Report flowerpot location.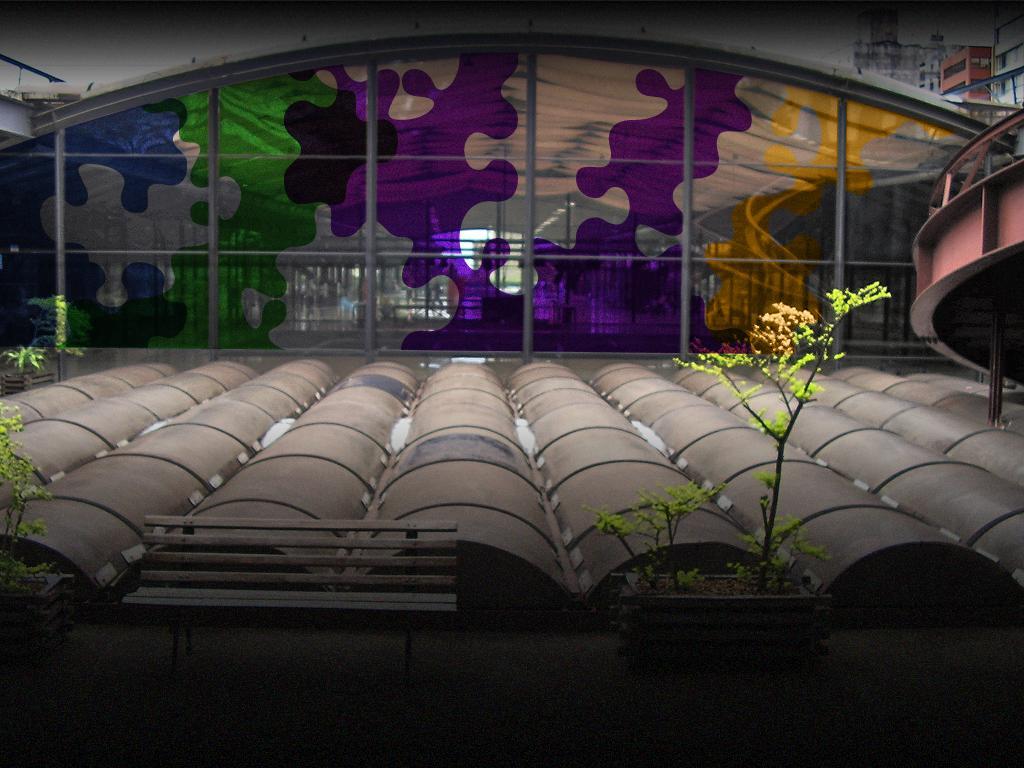
Report: [618, 576, 829, 676].
